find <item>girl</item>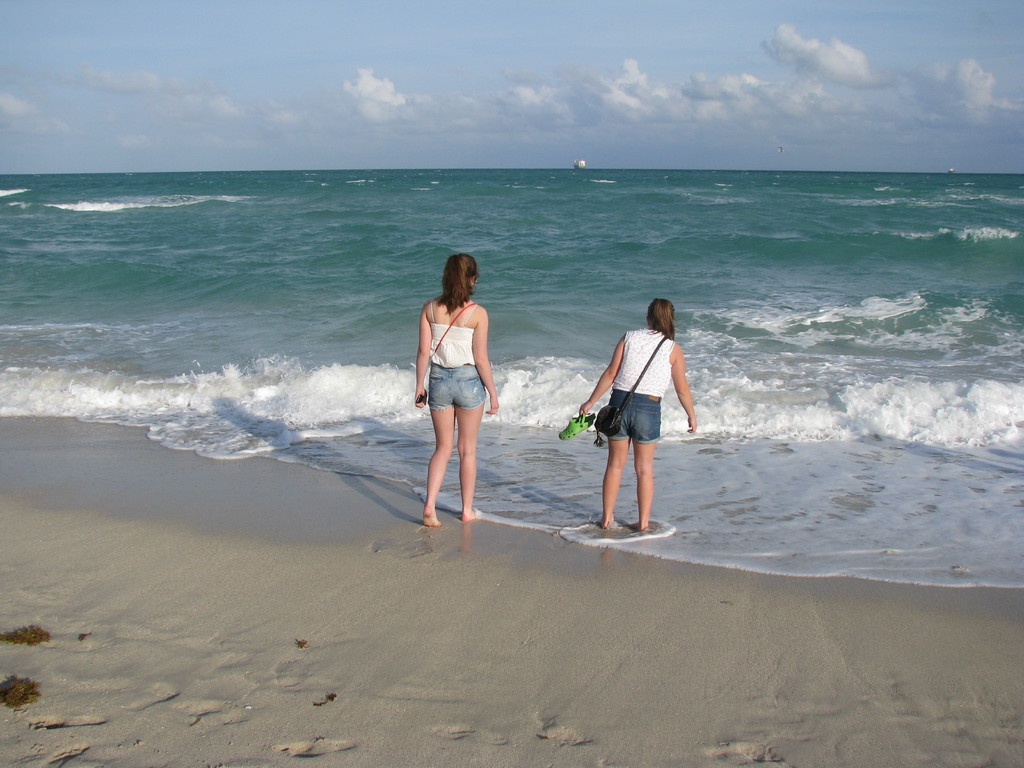
(left=577, top=290, right=696, bottom=538)
